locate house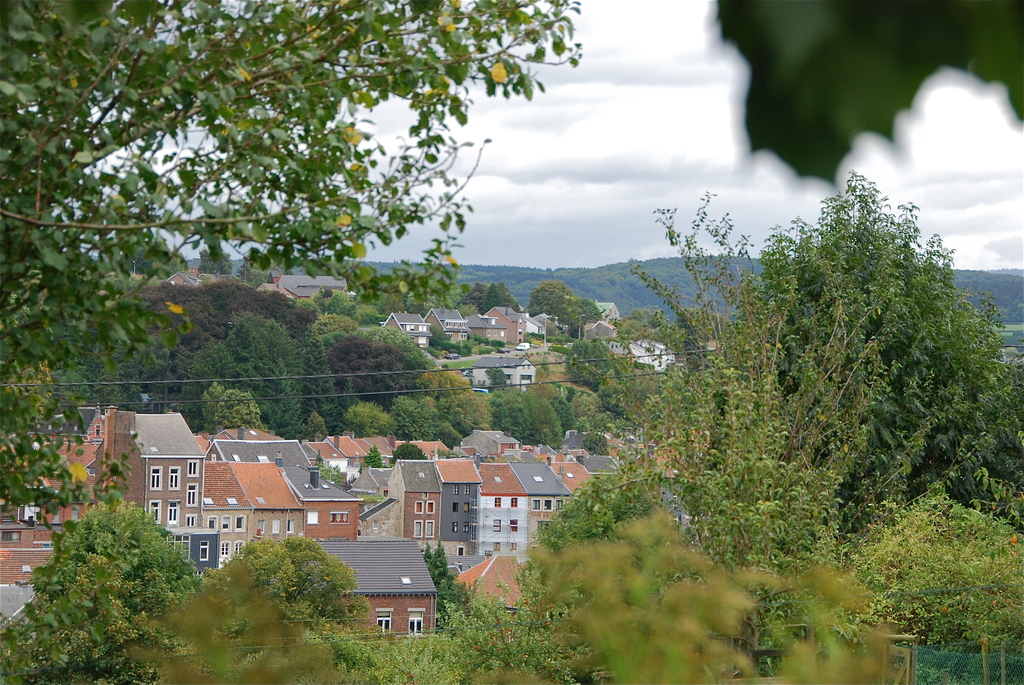
[x1=305, y1=533, x2=440, y2=640]
